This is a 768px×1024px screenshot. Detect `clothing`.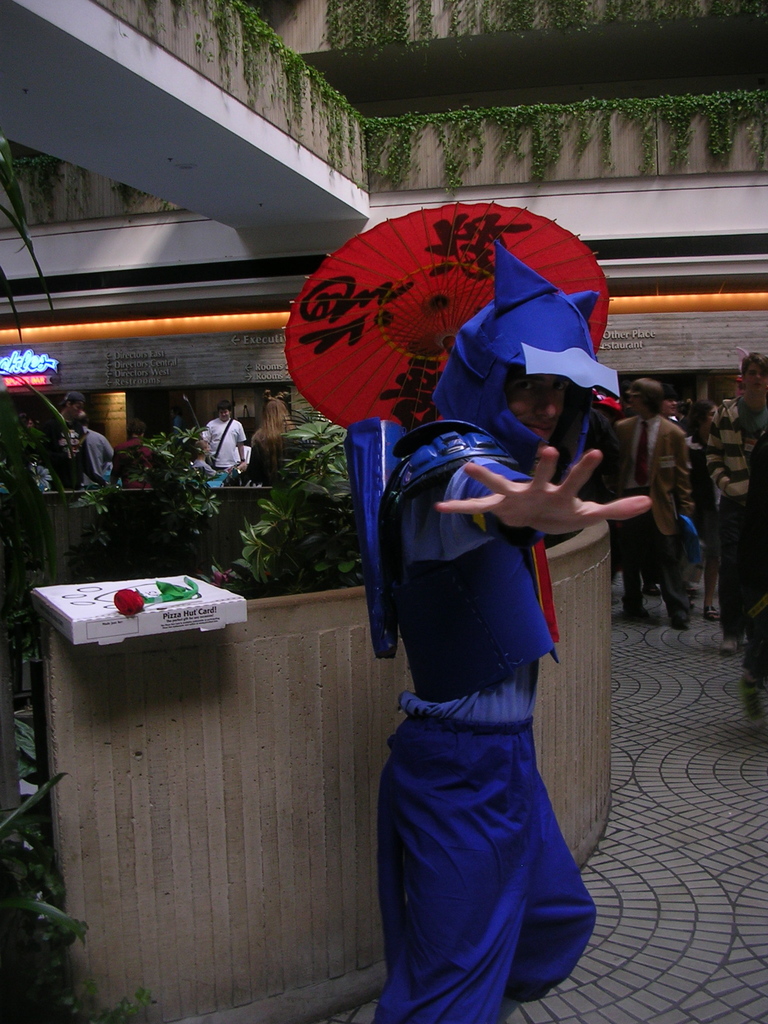
{"left": 551, "top": 404, "right": 611, "bottom": 499}.
